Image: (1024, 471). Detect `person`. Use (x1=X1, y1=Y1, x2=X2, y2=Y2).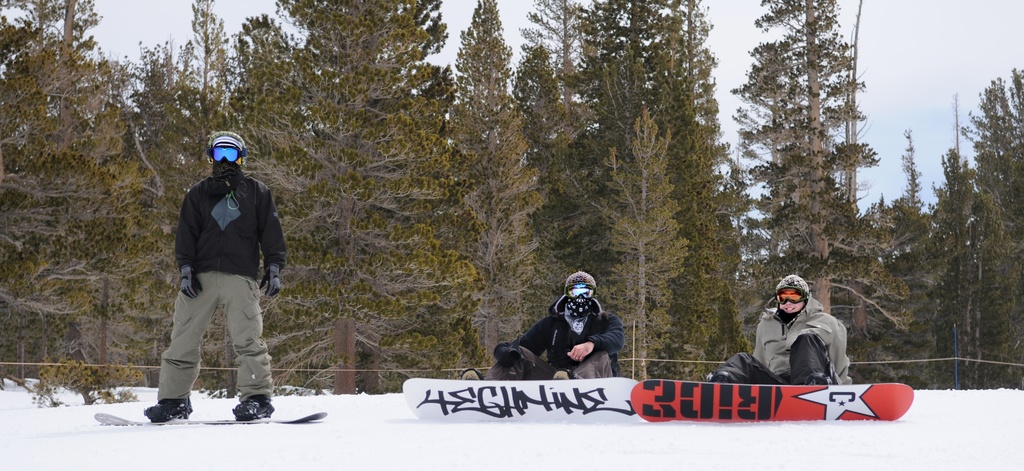
(x1=140, y1=125, x2=292, y2=421).
